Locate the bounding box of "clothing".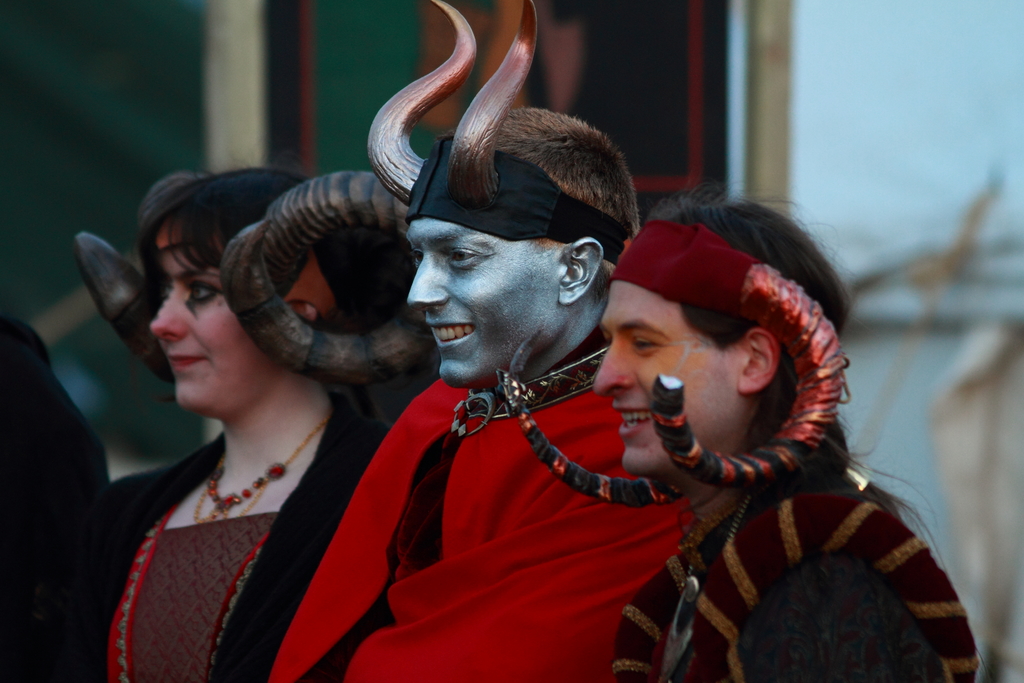
Bounding box: 28,418,406,682.
